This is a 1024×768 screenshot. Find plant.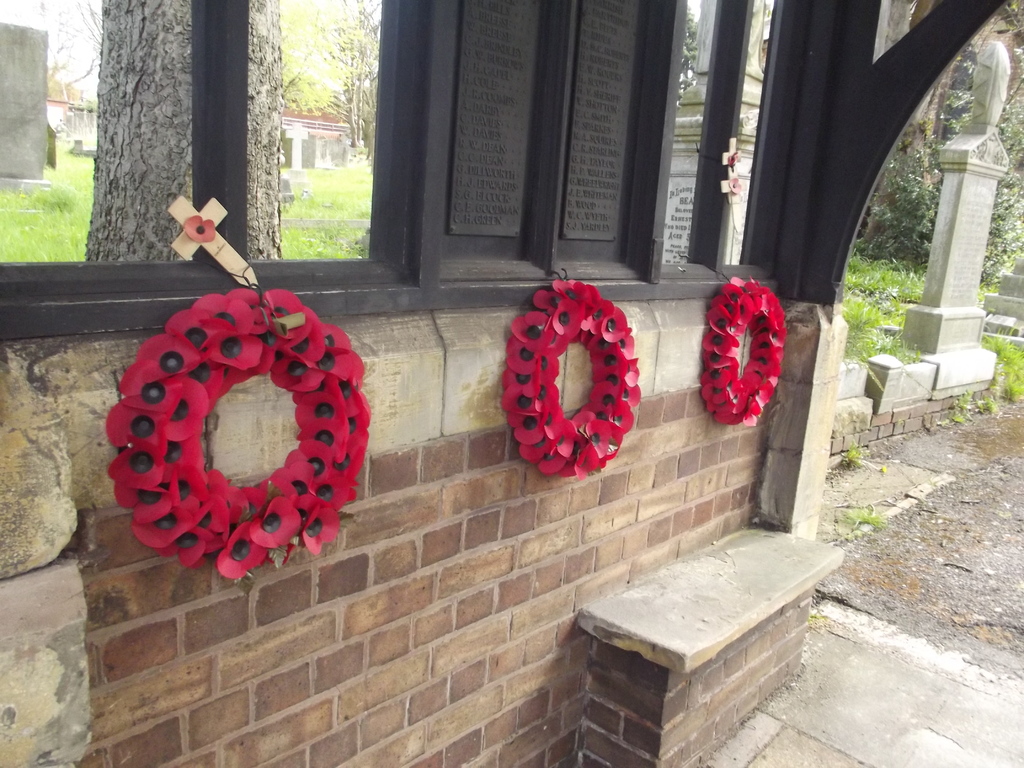
Bounding box: rect(829, 433, 868, 466).
